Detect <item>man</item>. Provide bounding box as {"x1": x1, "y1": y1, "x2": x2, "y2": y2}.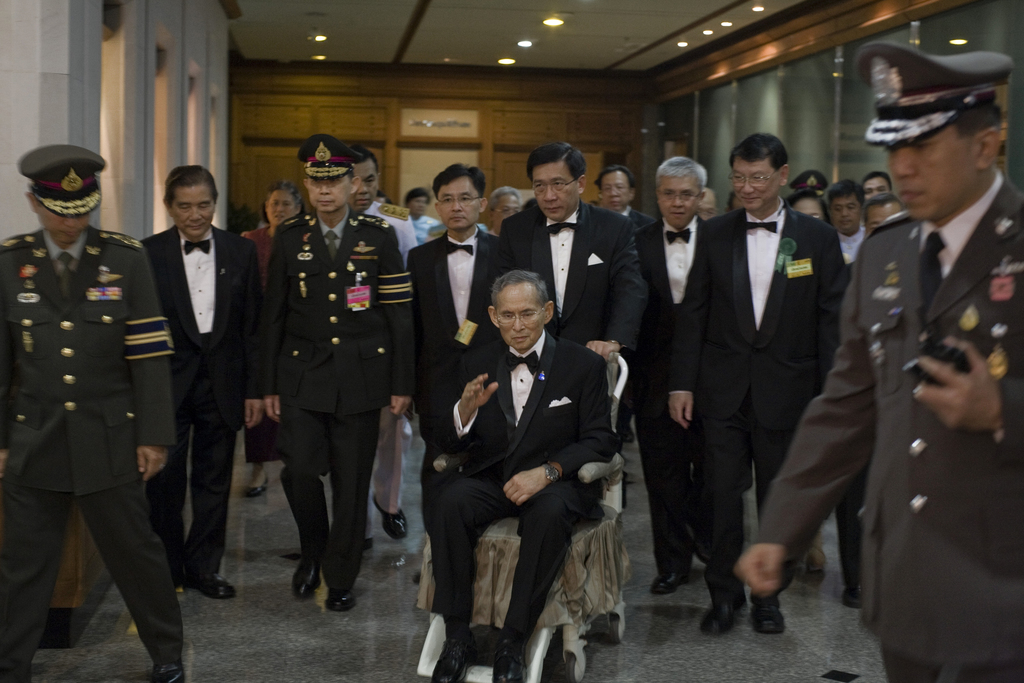
{"x1": 406, "y1": 160, "x2": 505, "y2": 544}.
